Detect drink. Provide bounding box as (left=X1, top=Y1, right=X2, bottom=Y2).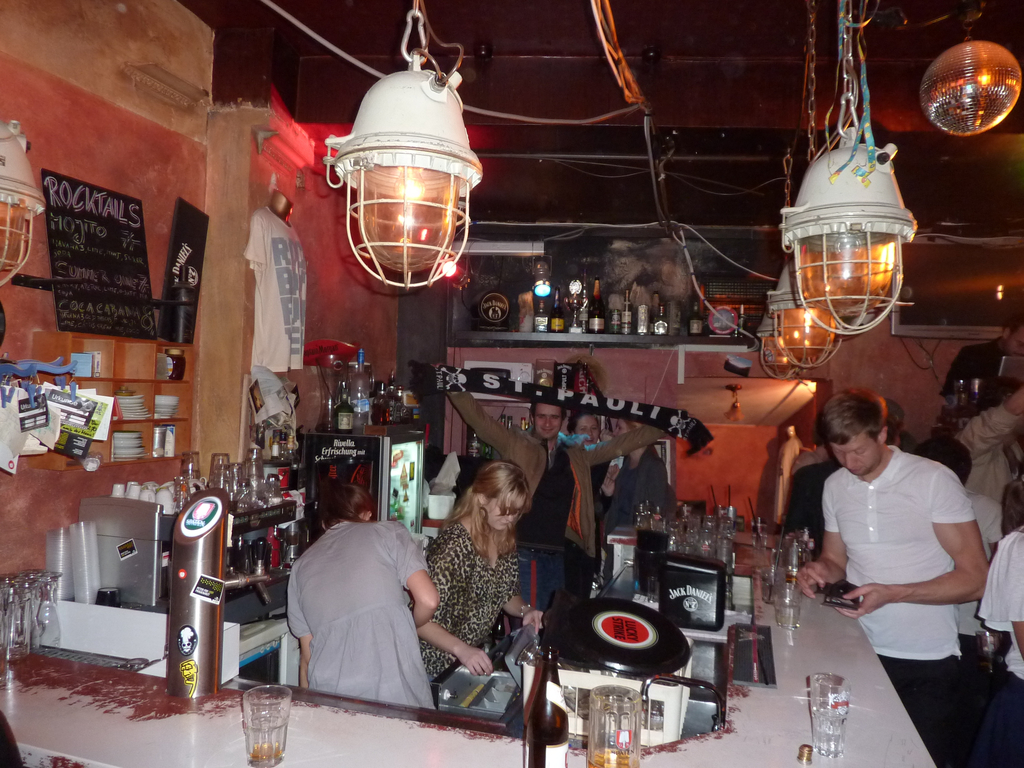
(left=286, top=436, right=299, bottom=490).
